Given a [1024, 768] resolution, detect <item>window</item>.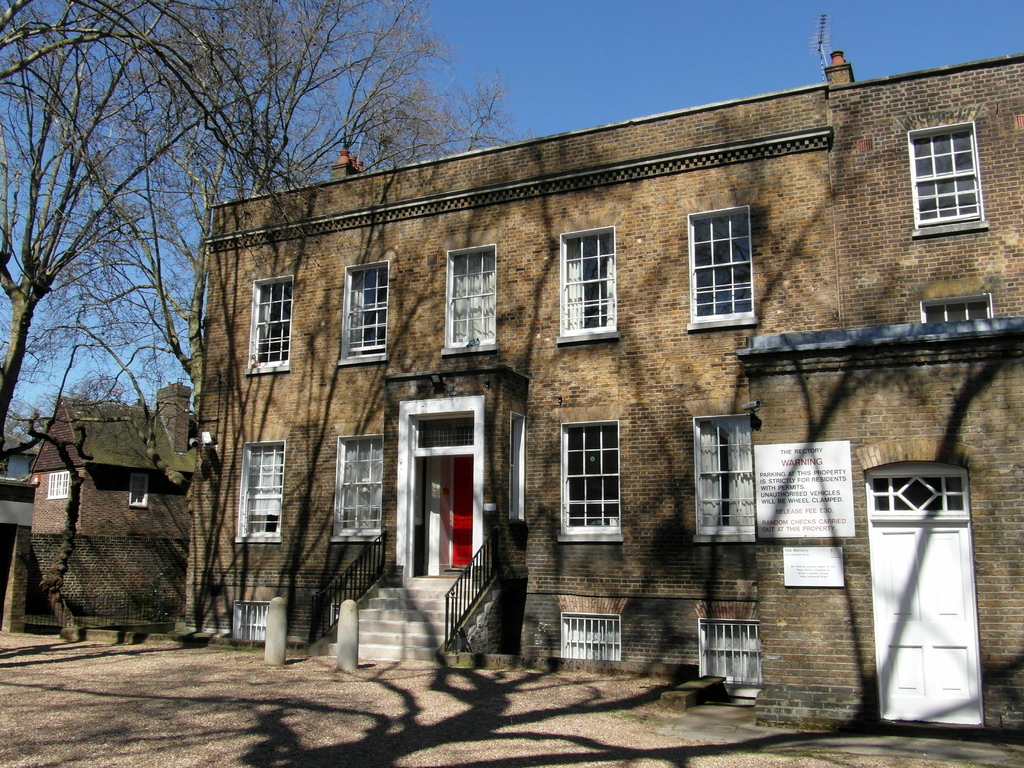
left=916, top=105, right=992, bottom=223.
